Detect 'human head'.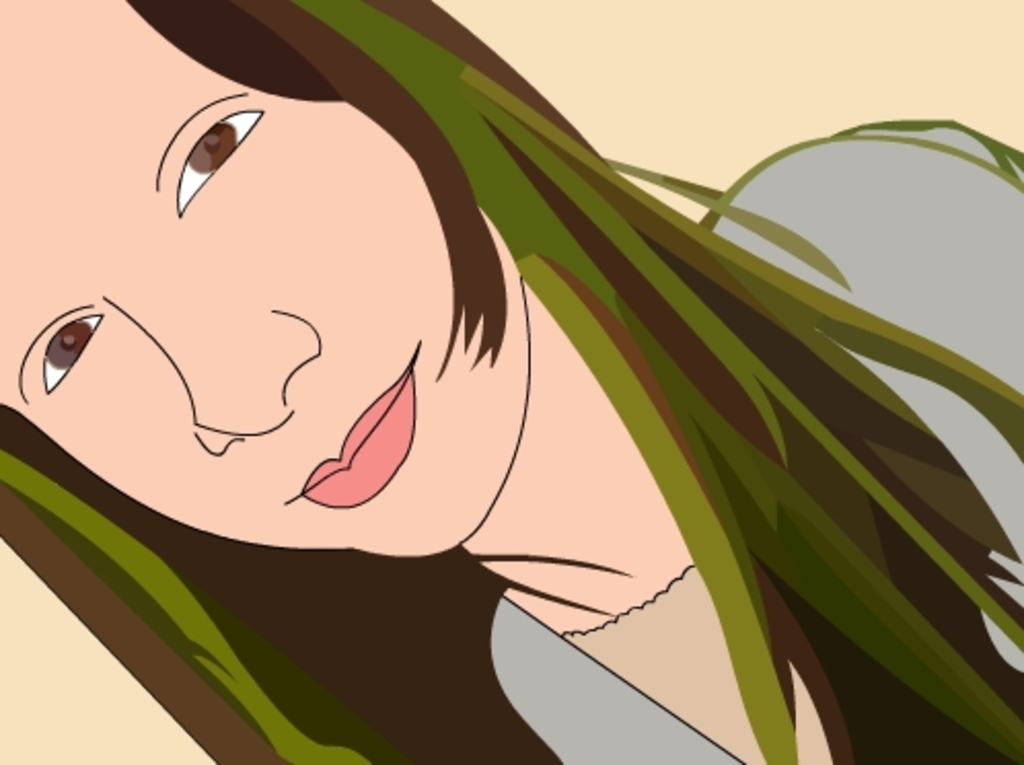
Detected at left=90, top=56, right=467, bottom=566.
